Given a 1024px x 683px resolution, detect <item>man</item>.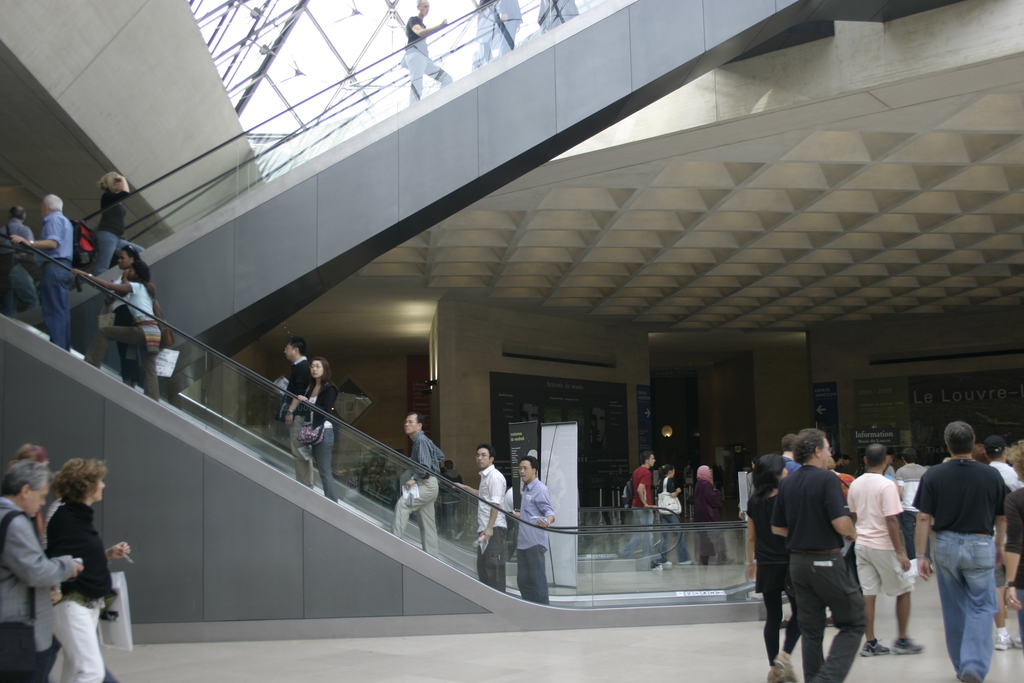
284:334:313:489.
